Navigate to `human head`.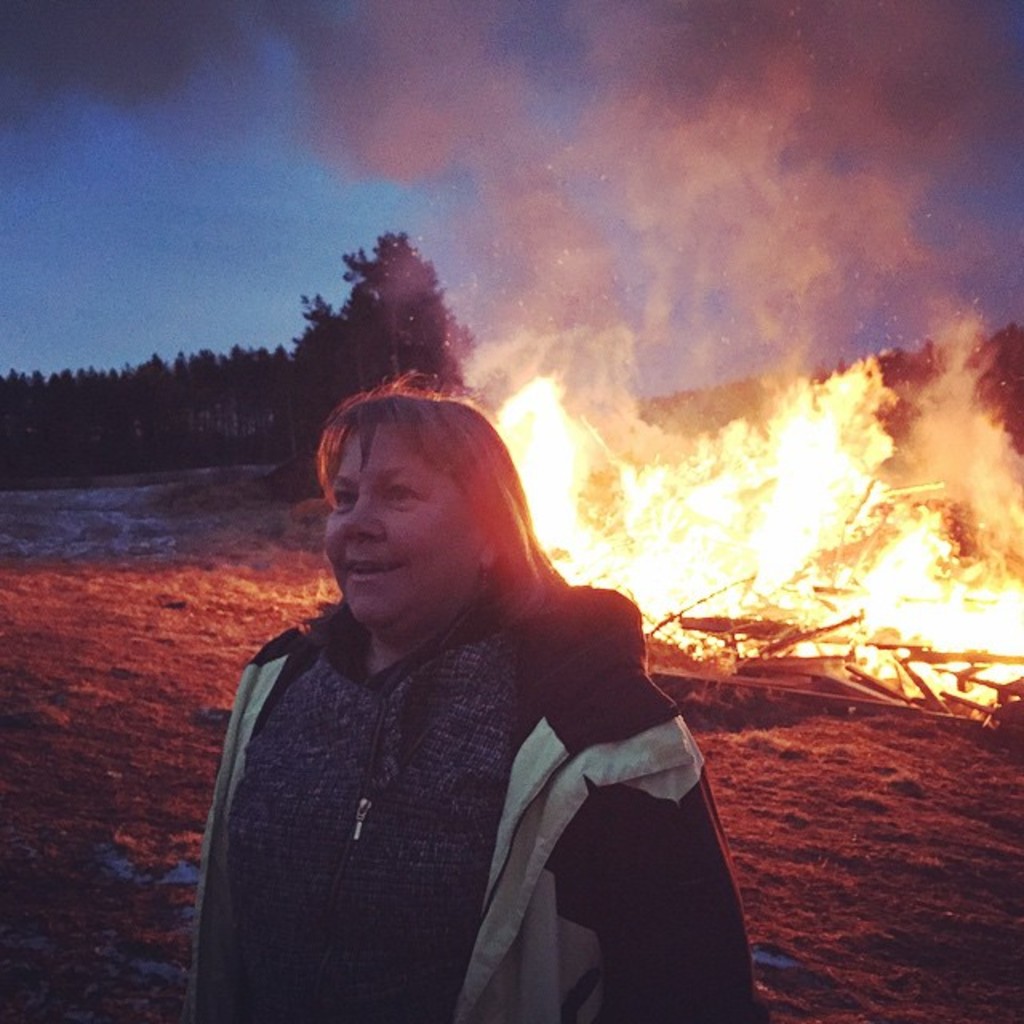
Navigation target: bbox(299, 392, 536, 618).
